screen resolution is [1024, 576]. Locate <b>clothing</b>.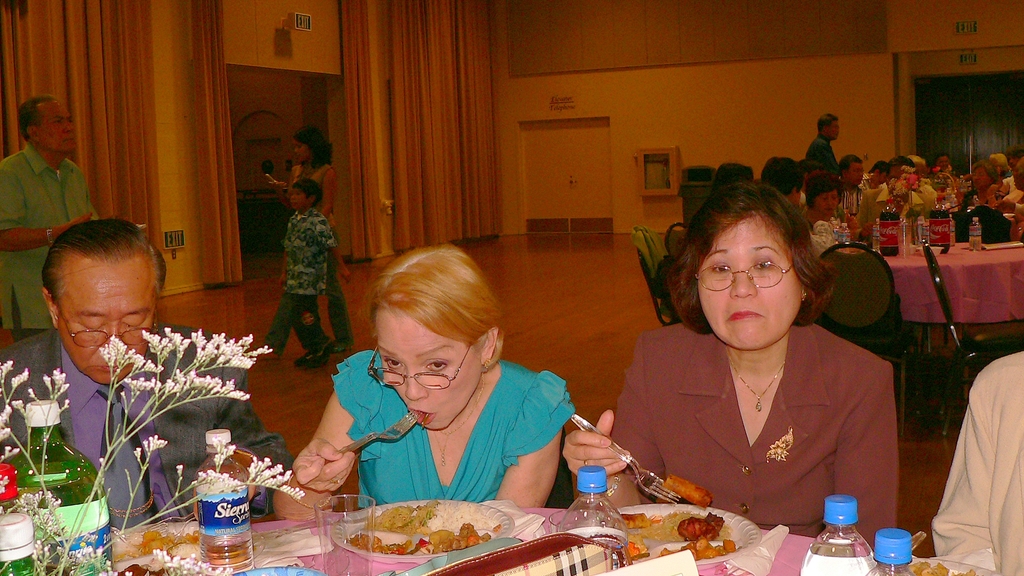
bbox(0, 324, 294, 531).
